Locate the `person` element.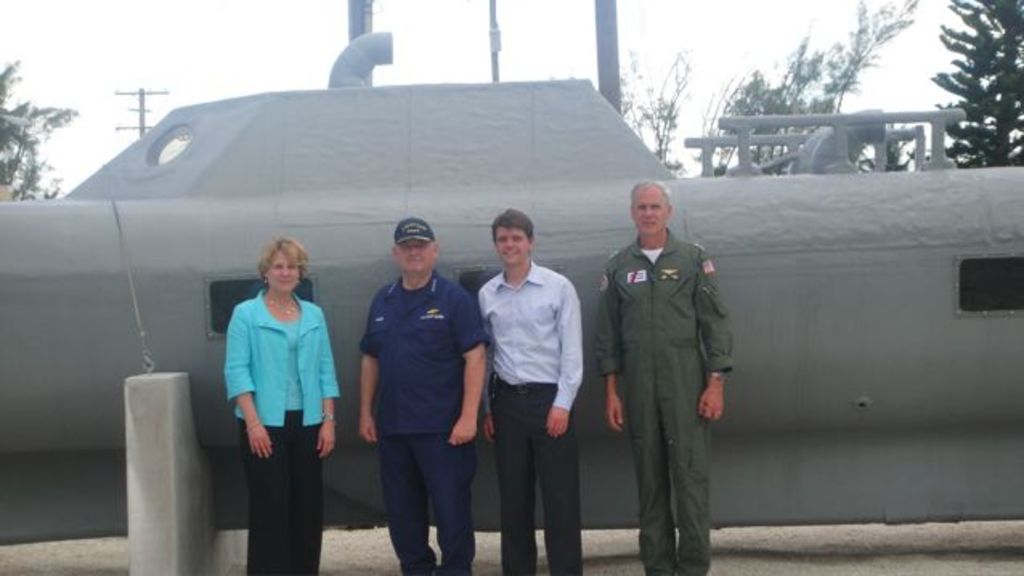
Element bbox: rect(472, 207, 586, 573).
